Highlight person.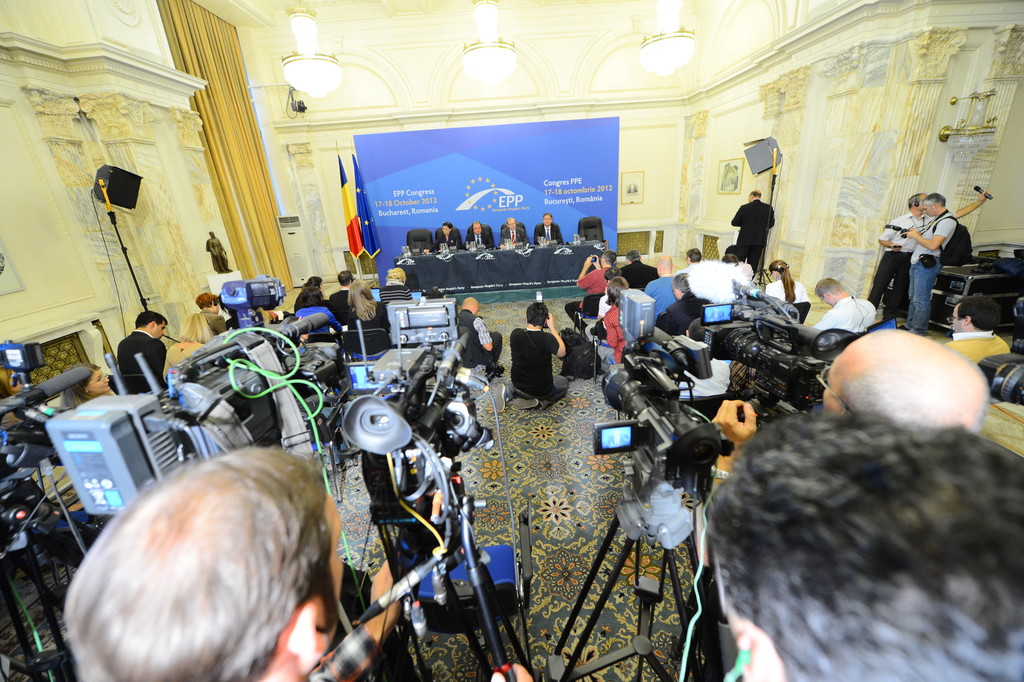
Highlighted region: select_region(461, 222, 497, 250).
